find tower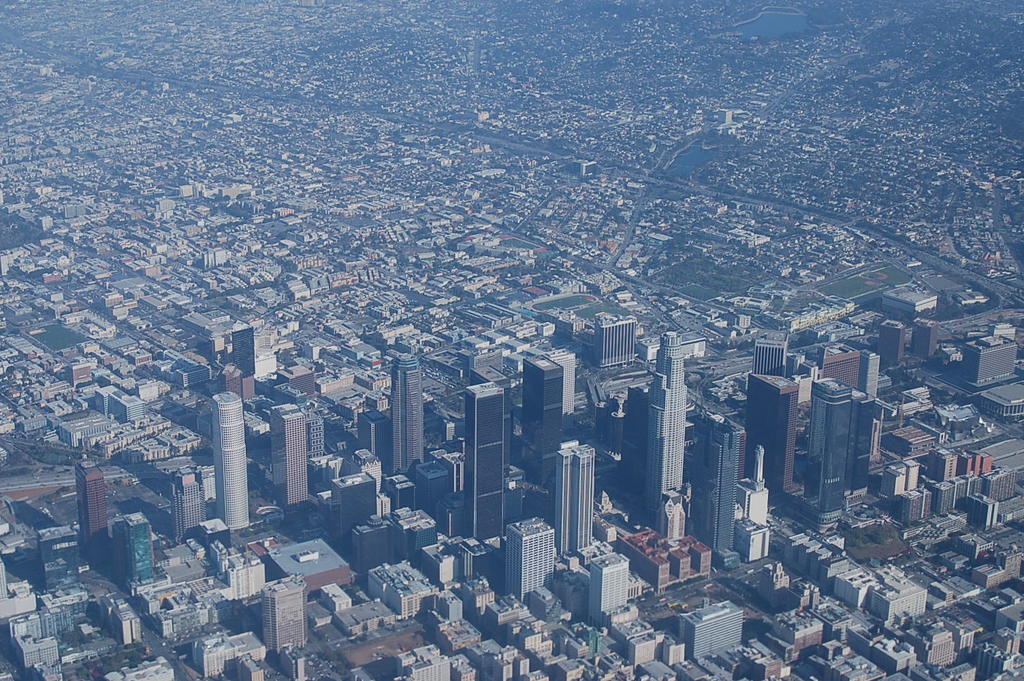
bbox(751, 375, 795, 494)
